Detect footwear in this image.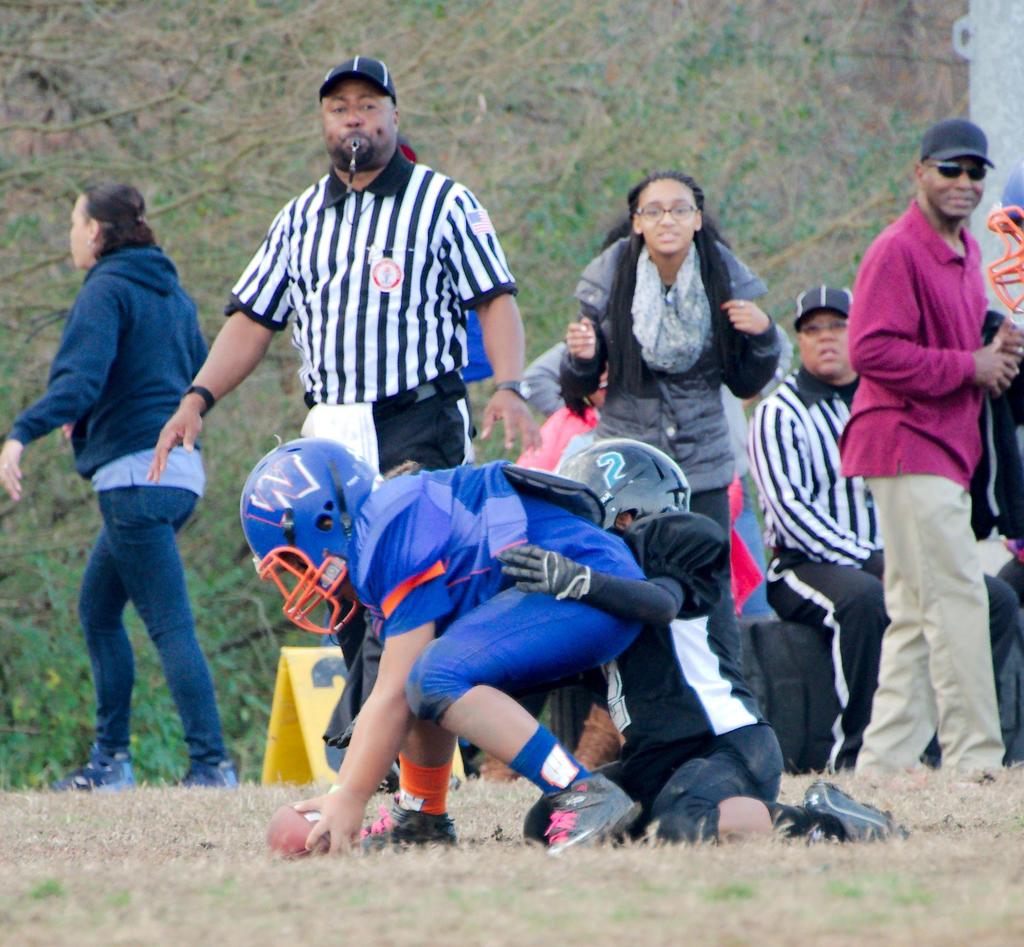
Detection: <region>46, 737, 142, 791</region>.
